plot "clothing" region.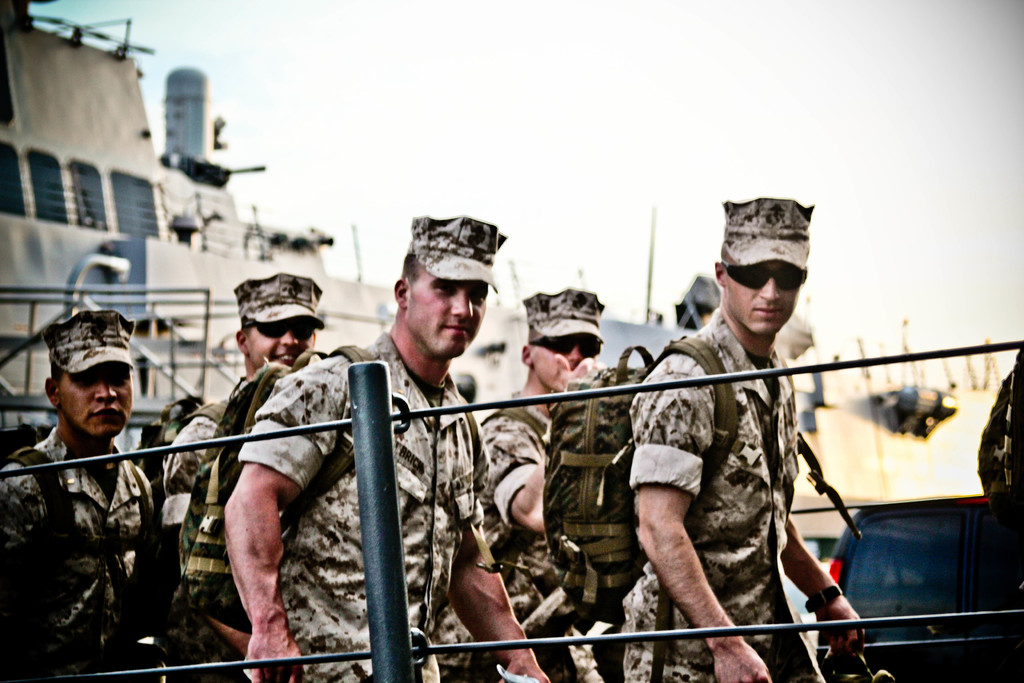
Plotted at bbox=(240, 325, 492, 682).
